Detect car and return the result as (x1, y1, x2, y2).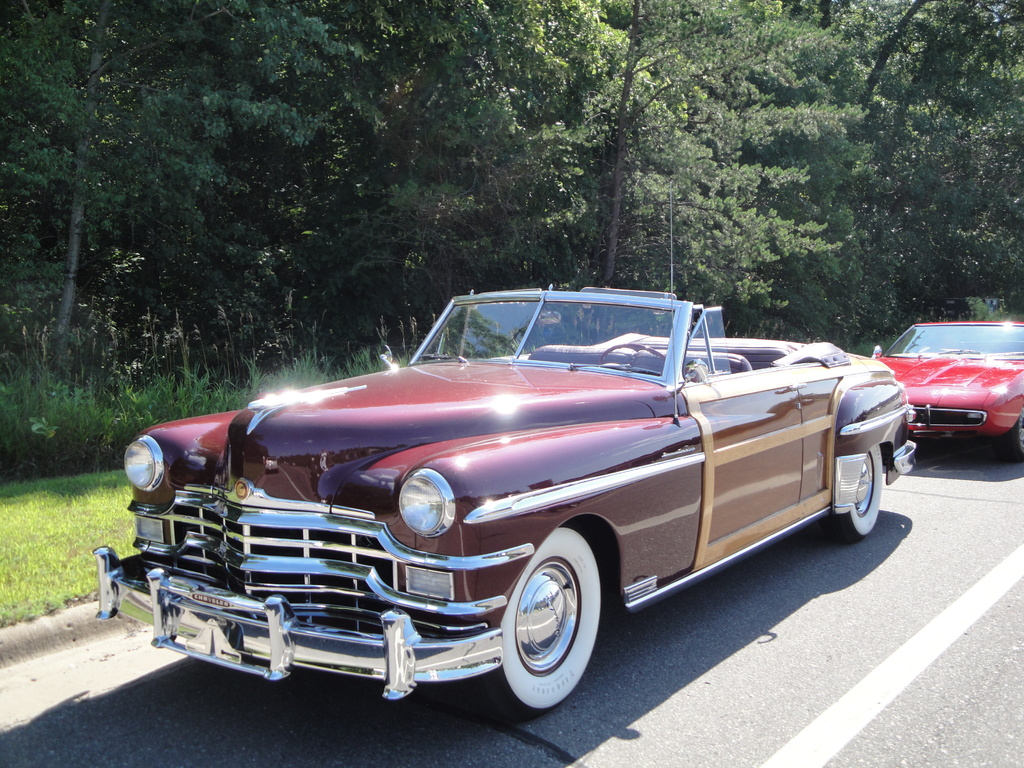
(102, 300, 912, 714).
